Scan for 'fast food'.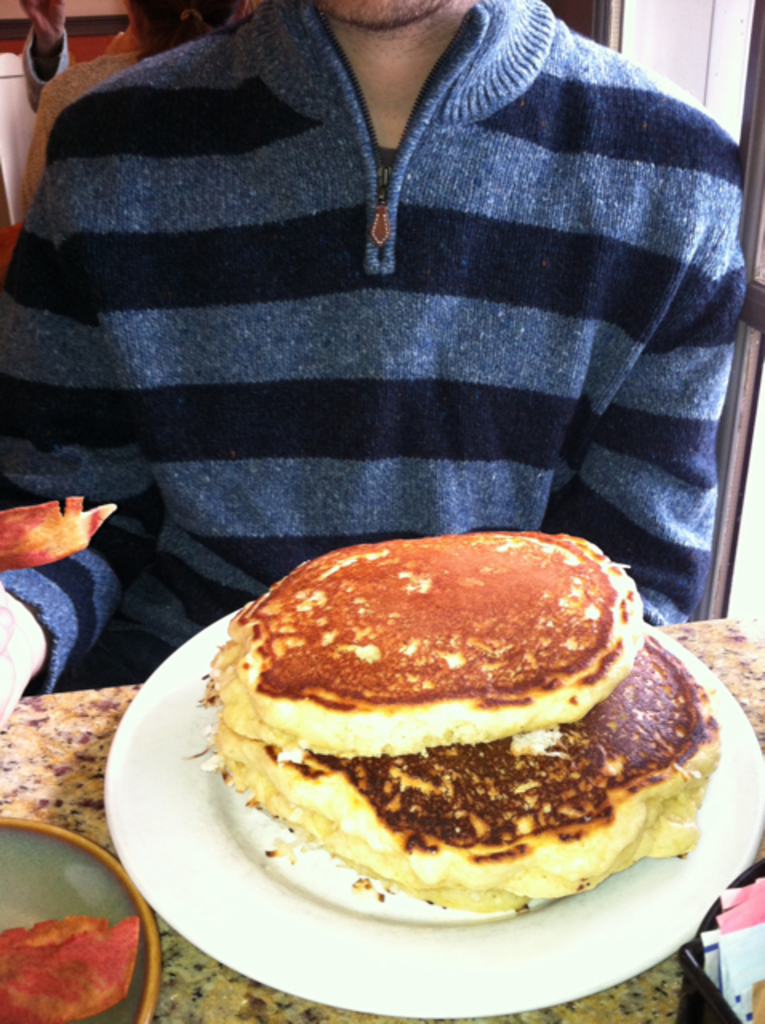
Scan result: (189, 502, 693, 909).
